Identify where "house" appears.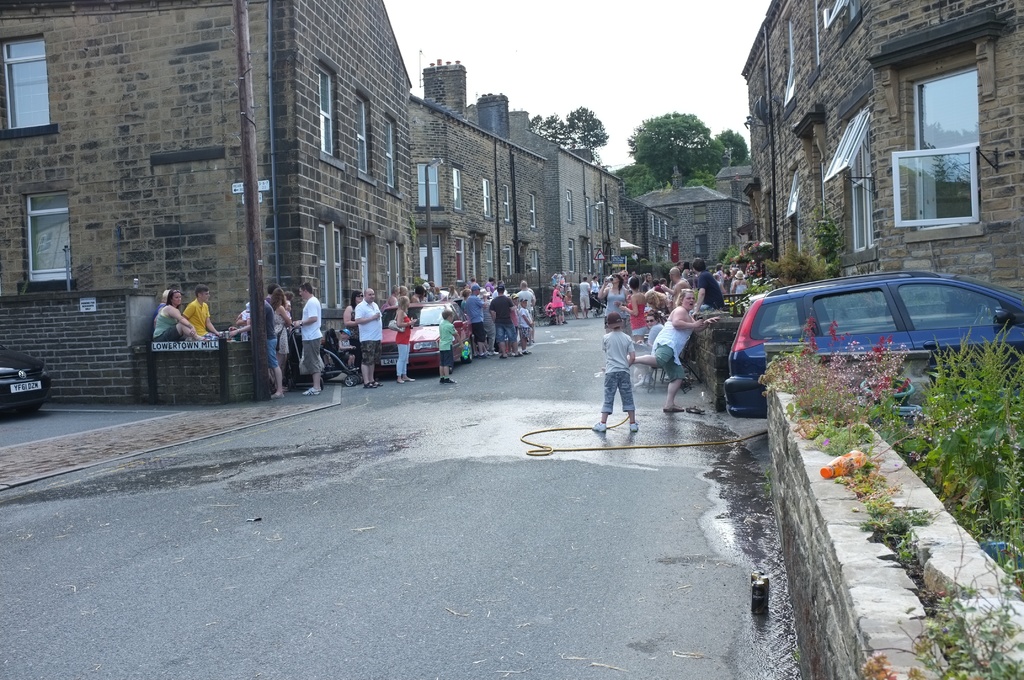
Appears at BBox(664, 39, 1023, 266).
